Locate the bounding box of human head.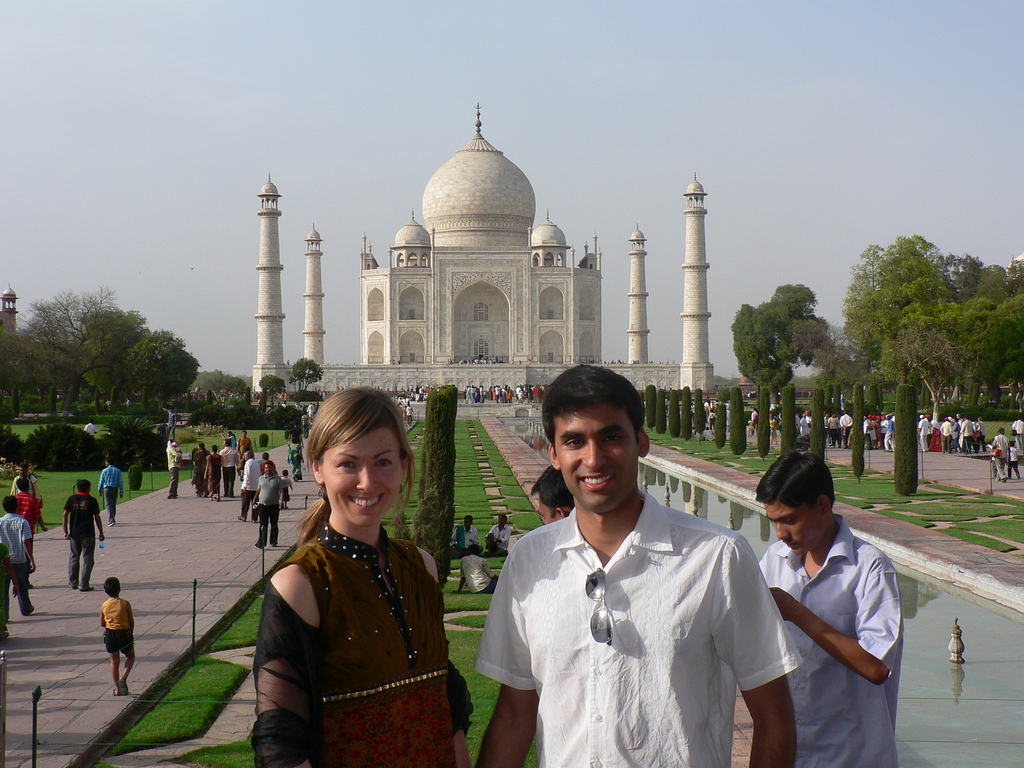
Bounding box: (left=196, top=440, right=205, bottom=454).
